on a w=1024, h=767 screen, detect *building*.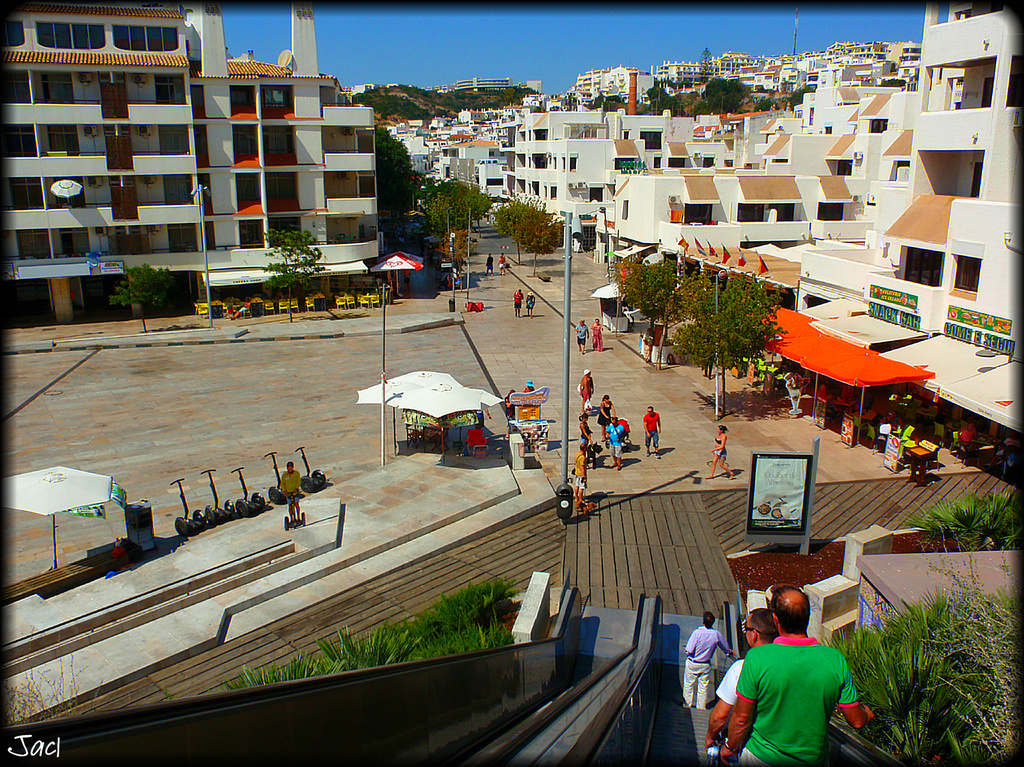
184/3/382/267.
